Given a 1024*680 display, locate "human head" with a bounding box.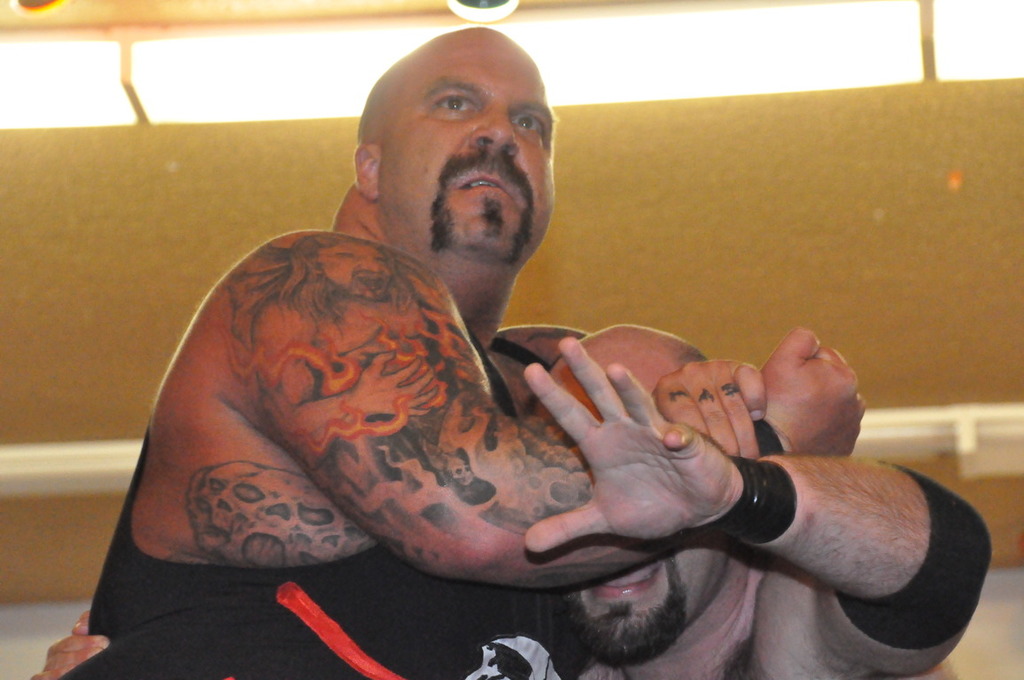
Located: box(357, 19, 562, 261).
